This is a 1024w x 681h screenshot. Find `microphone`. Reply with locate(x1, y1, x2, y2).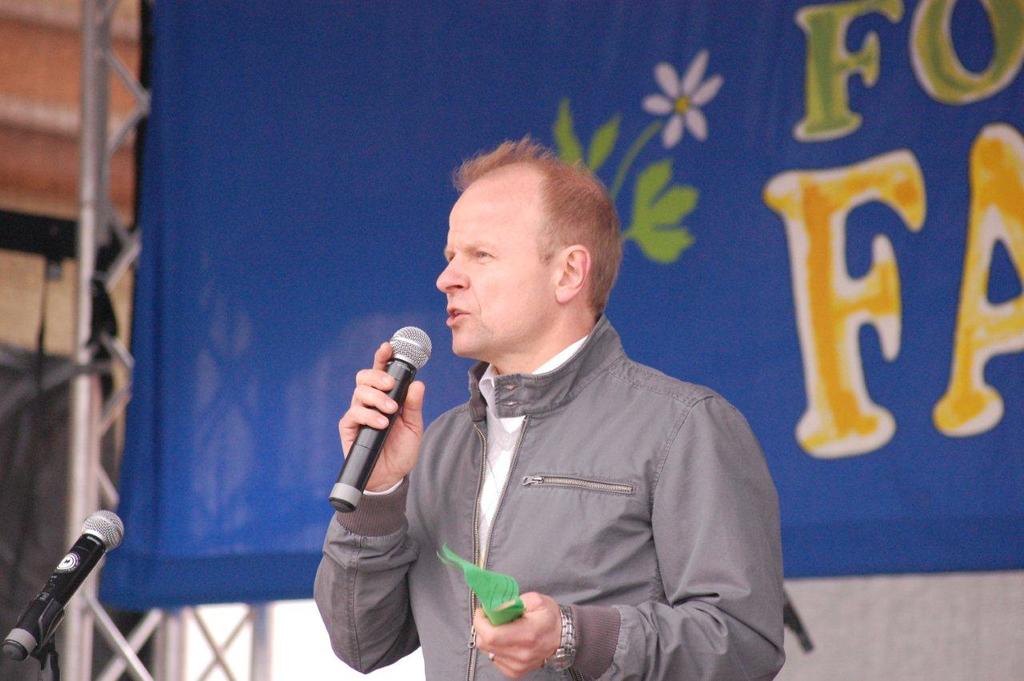
locate(0, 503, 130, 669).
